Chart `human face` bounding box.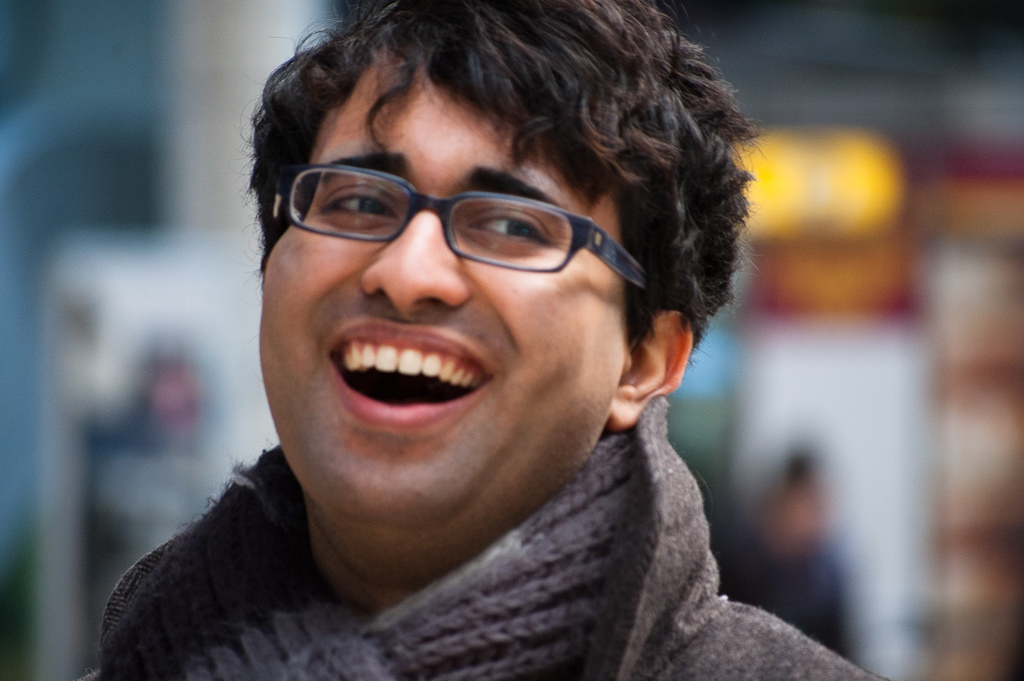
Charted: region(261, 57, 635, 523).
